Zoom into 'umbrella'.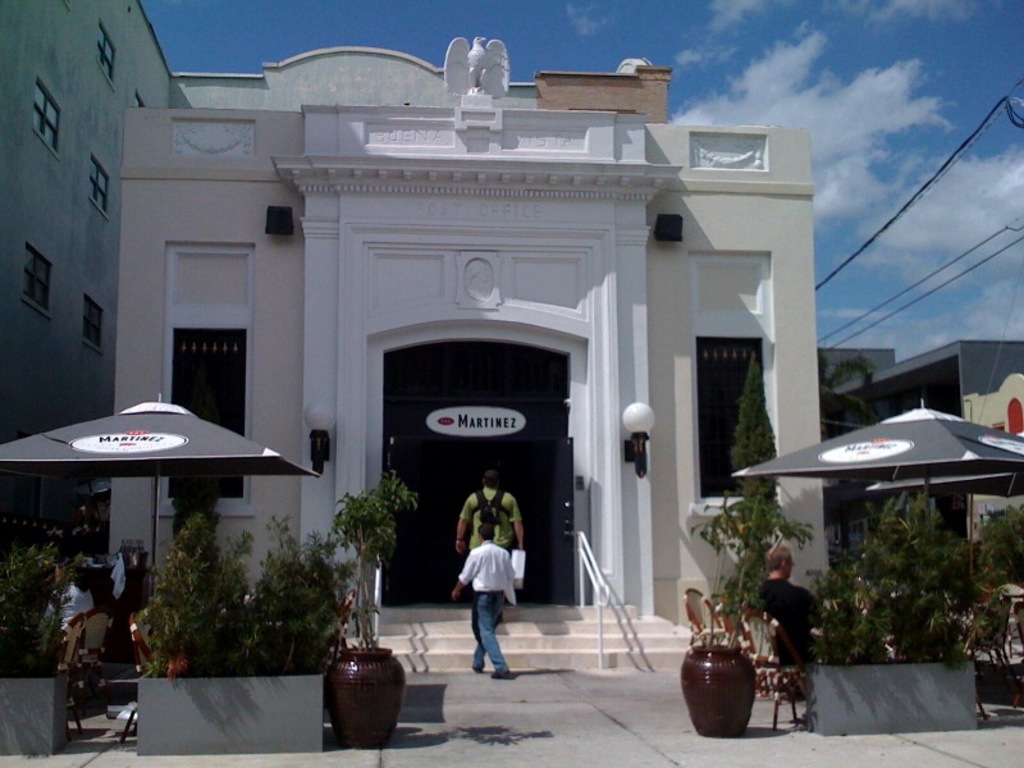
Zoom target: (730,398,1023,517).
